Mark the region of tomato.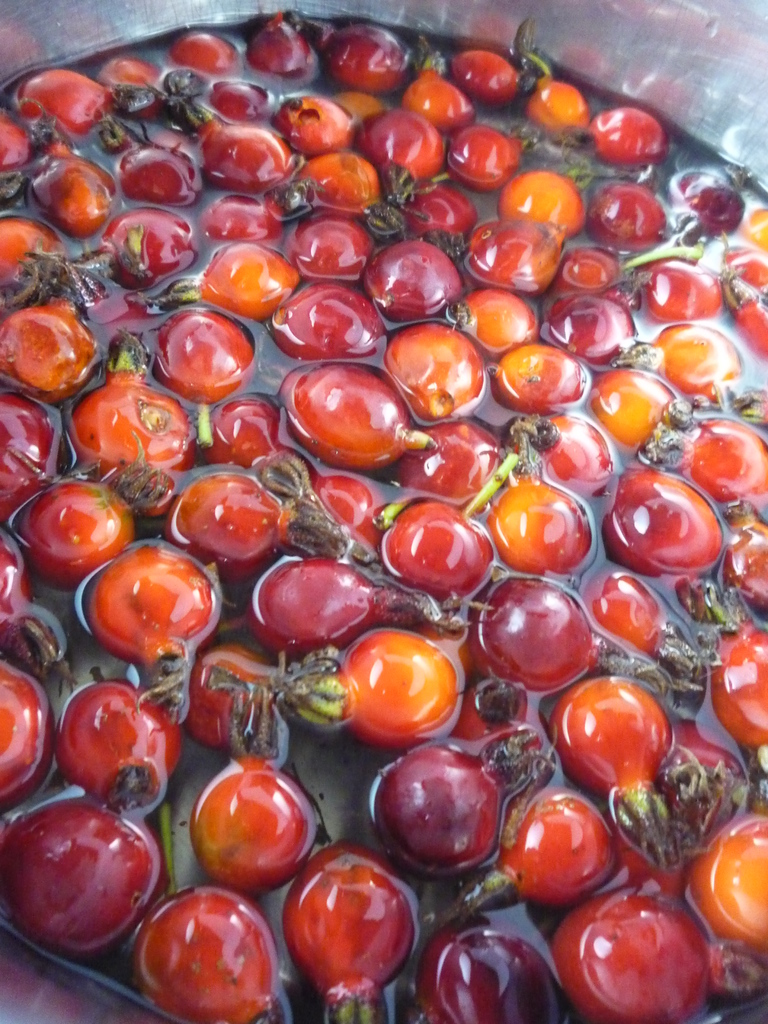
Region: 334:629:467:744.
